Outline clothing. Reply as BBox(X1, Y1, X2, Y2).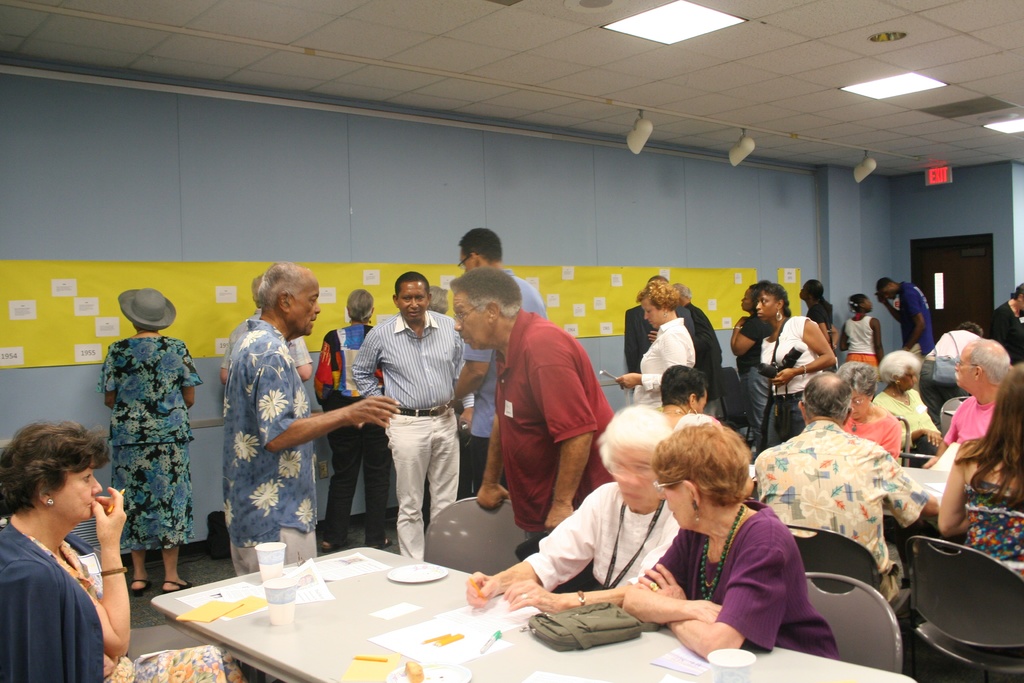
BBox(623, 304, 708, 392).
